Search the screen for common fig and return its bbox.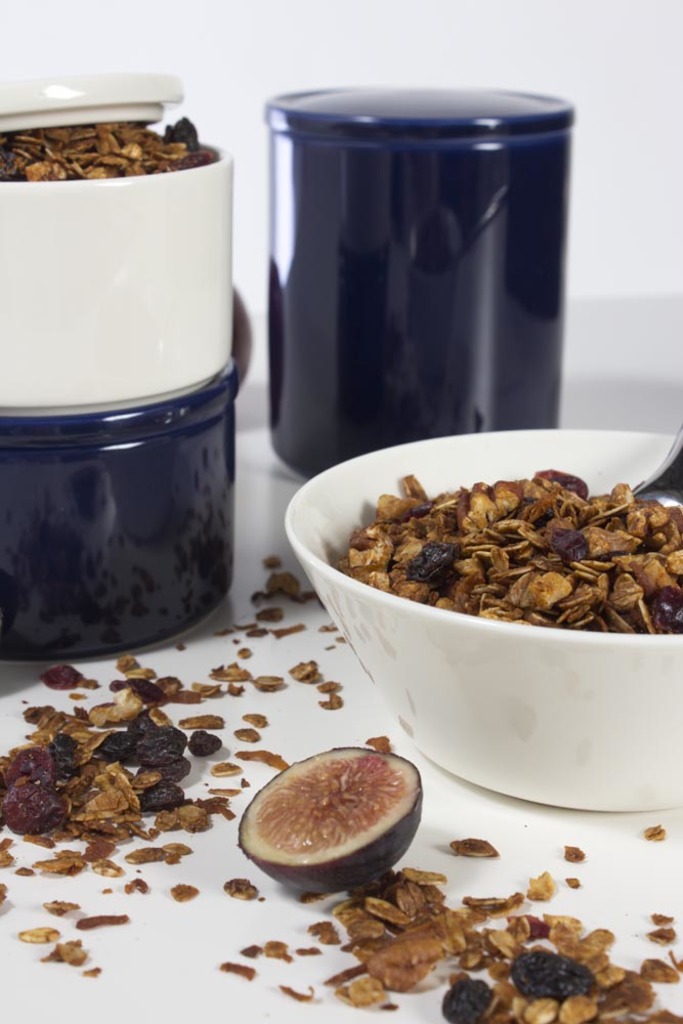
Found: <region>234, 738, 421, 896</region>.
